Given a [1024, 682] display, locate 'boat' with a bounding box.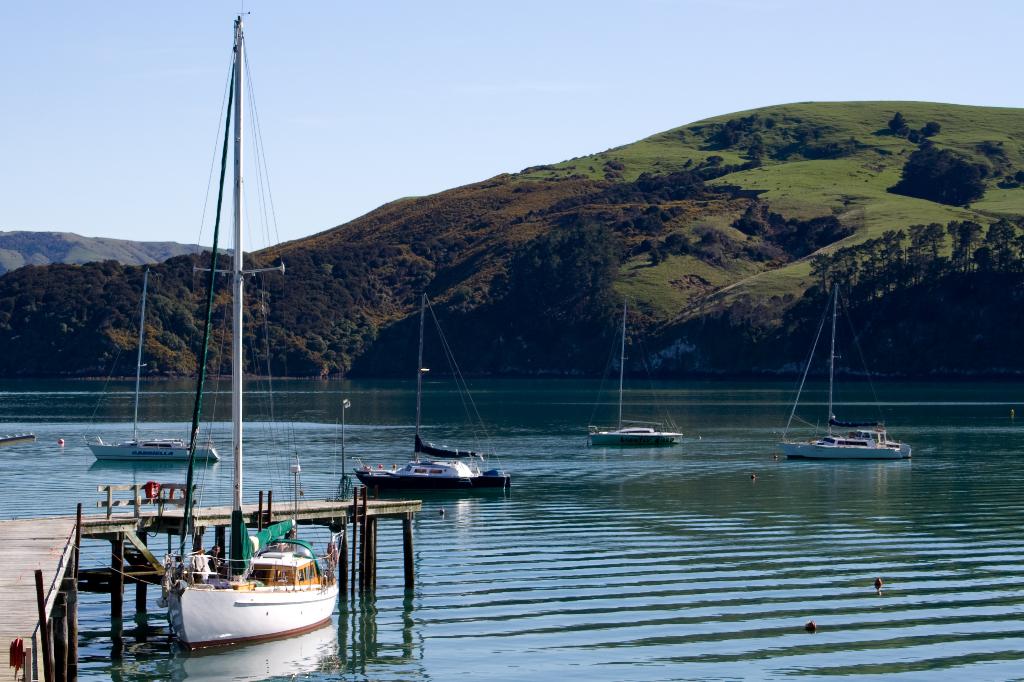
Located: bbox(154, 0, 340, 653).
